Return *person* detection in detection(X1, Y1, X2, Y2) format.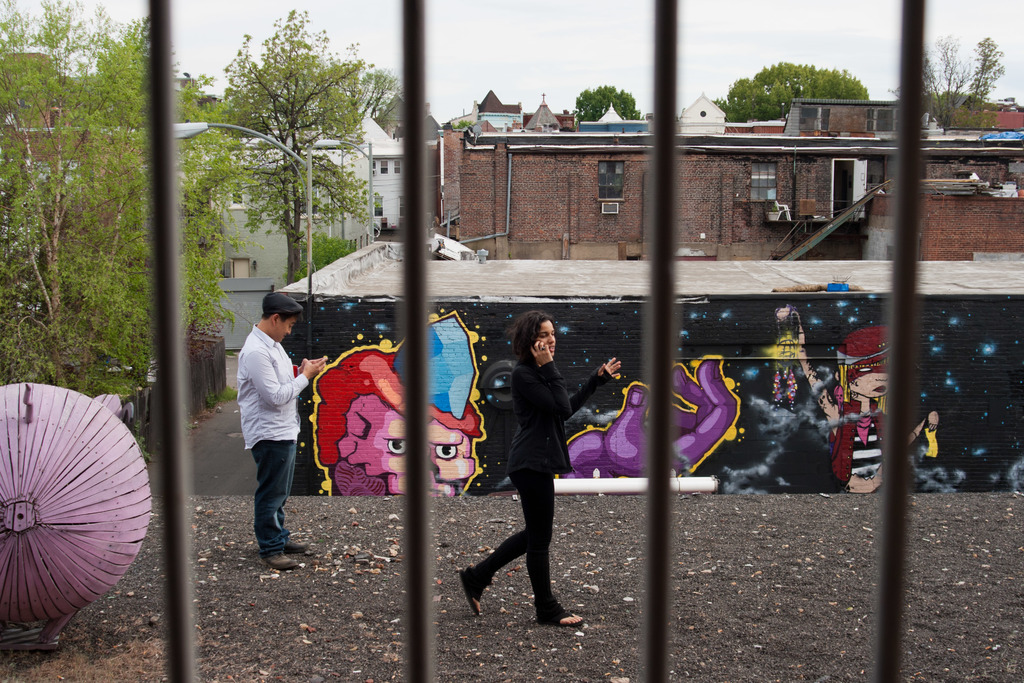
detection(227, 282, 309, 573).
